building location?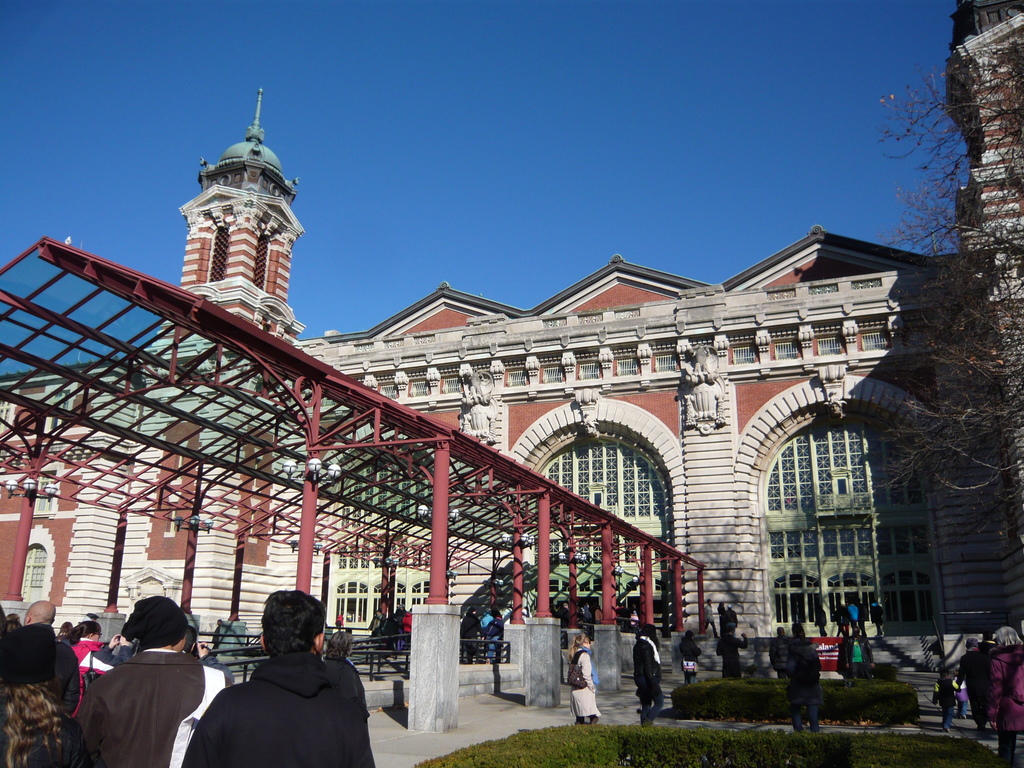
0/131/972/665
